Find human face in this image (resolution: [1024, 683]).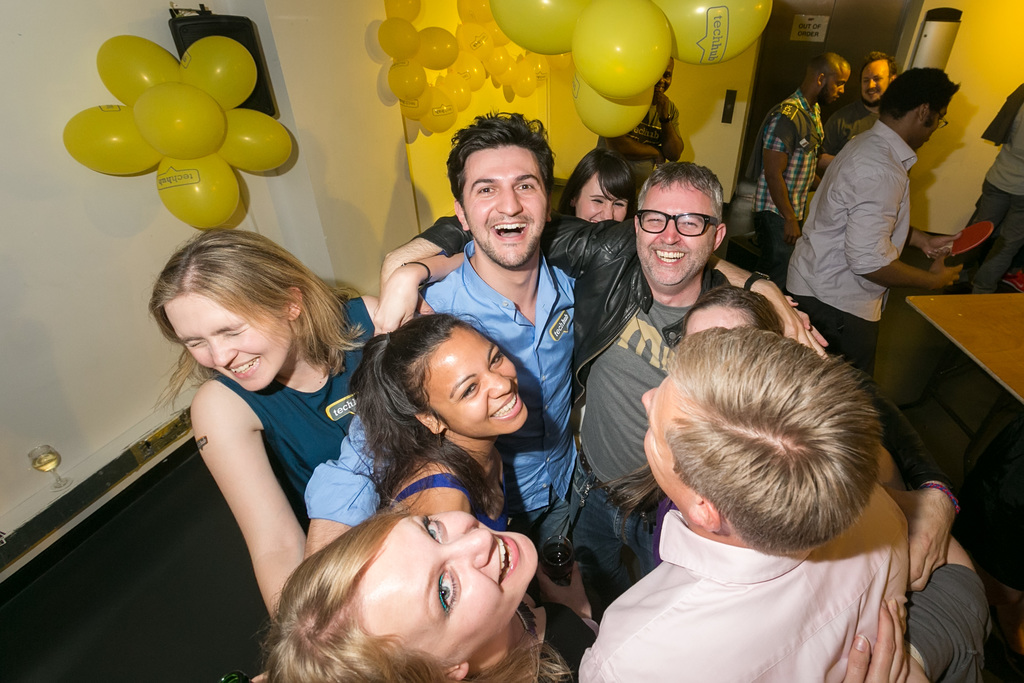
[163, 294, 296, 391].
